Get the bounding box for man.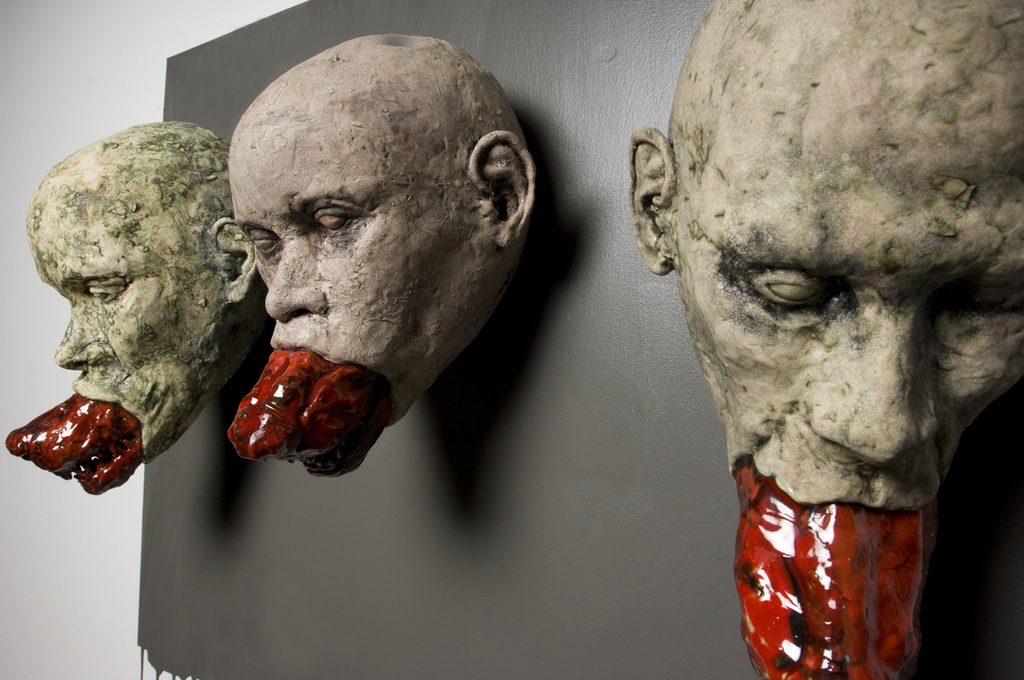
[x1=228, y1=32, x2=537, y2=427].
